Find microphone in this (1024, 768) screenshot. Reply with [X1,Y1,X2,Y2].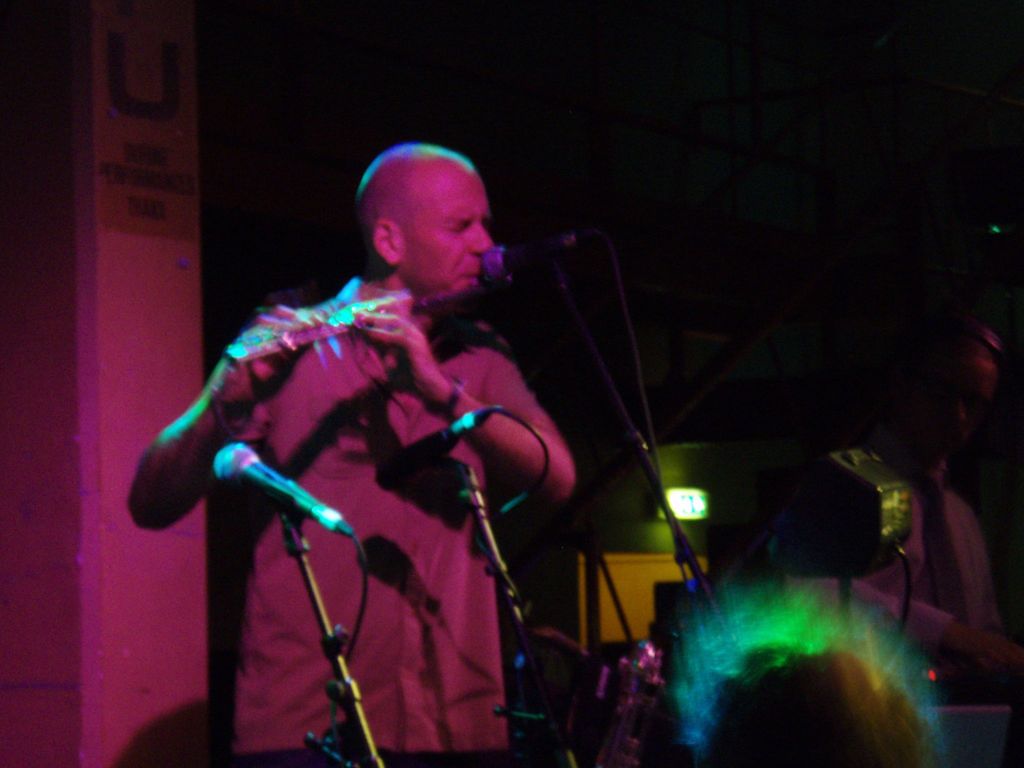
[212,442,355,543].
